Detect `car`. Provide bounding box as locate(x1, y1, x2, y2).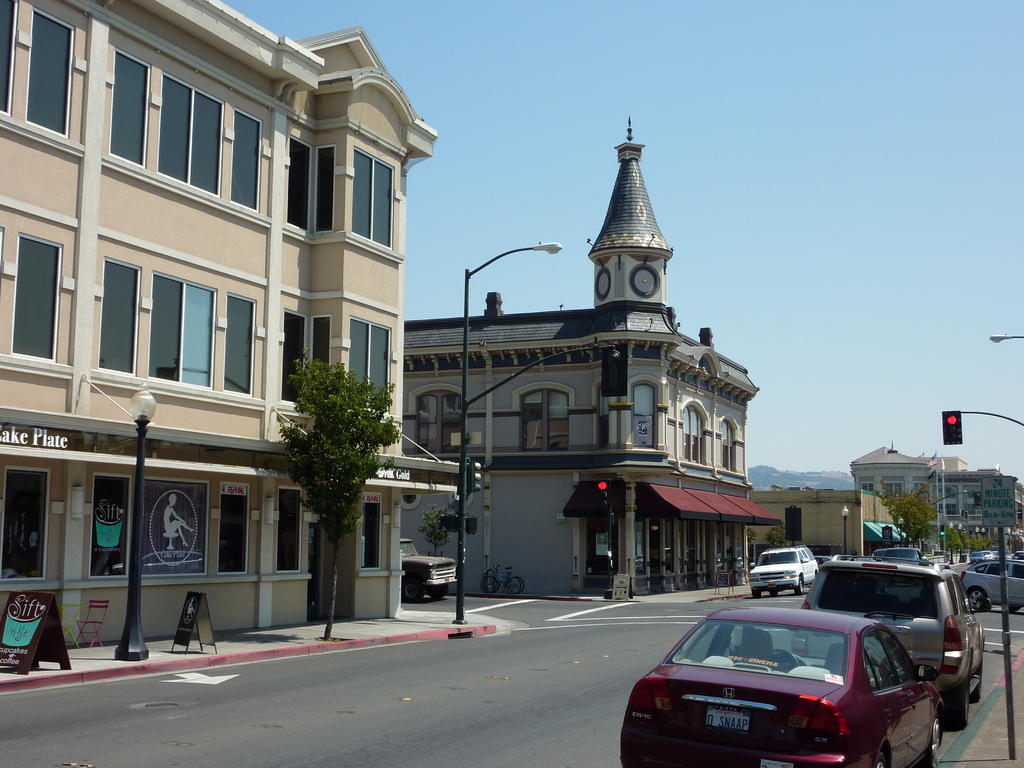
locate(618, 604, 949, 767).
